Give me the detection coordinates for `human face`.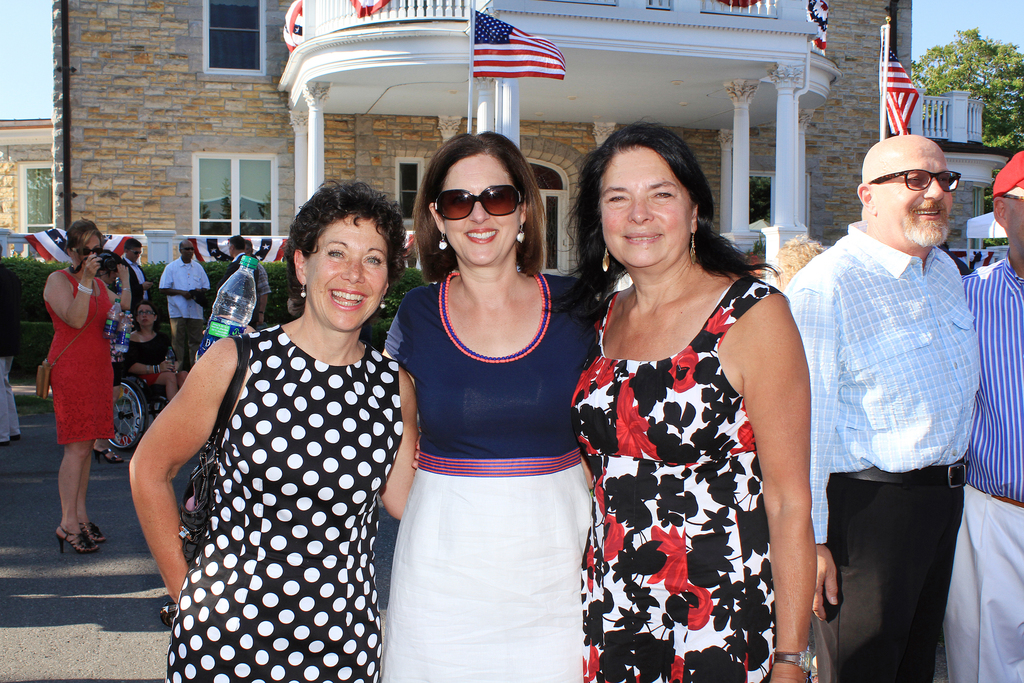
bbox(308, 220, 391, 328).
